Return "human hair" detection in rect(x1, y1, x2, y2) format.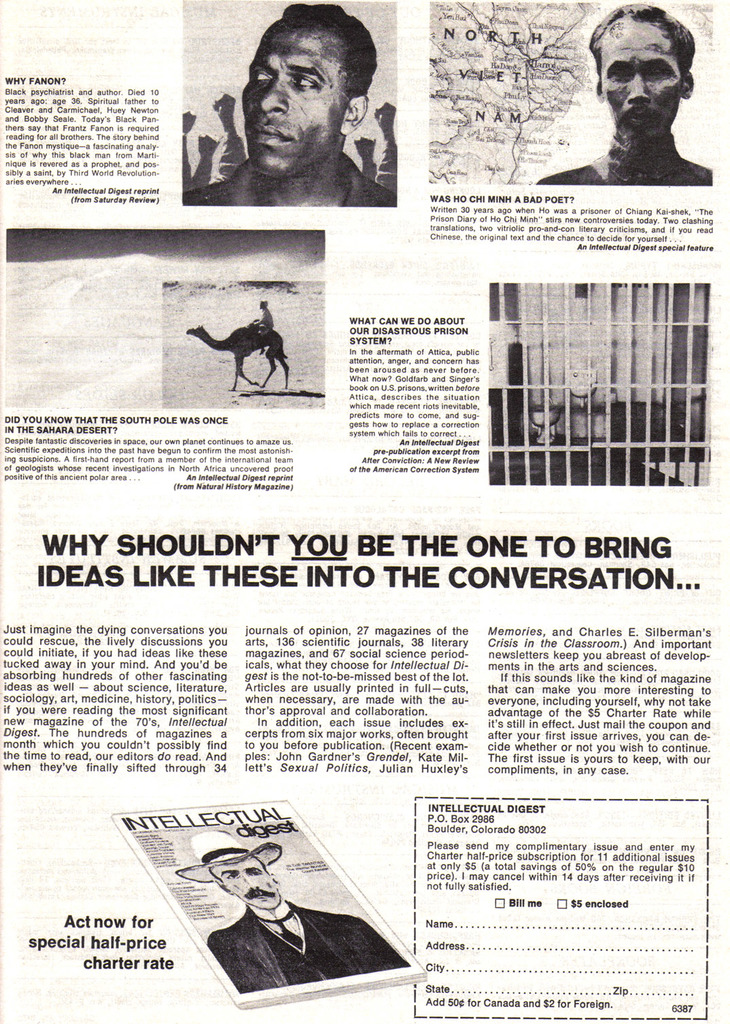
rect(280, 11, 377, 113).
